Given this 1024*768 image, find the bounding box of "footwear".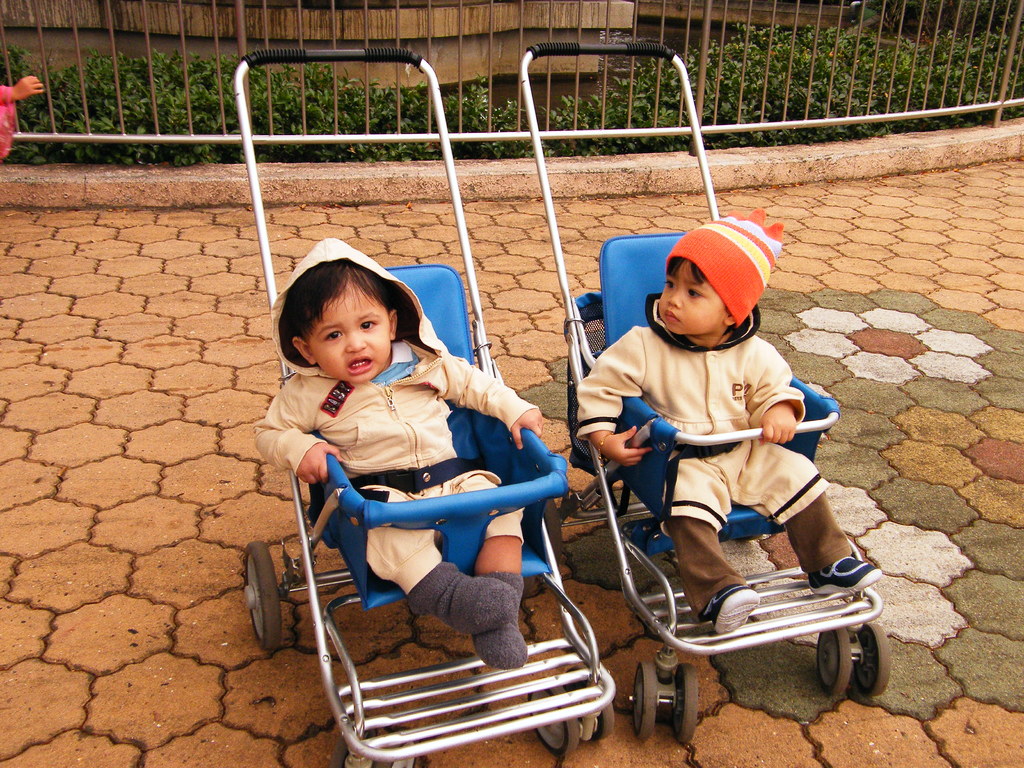
box(703, 585, 761, 636).
